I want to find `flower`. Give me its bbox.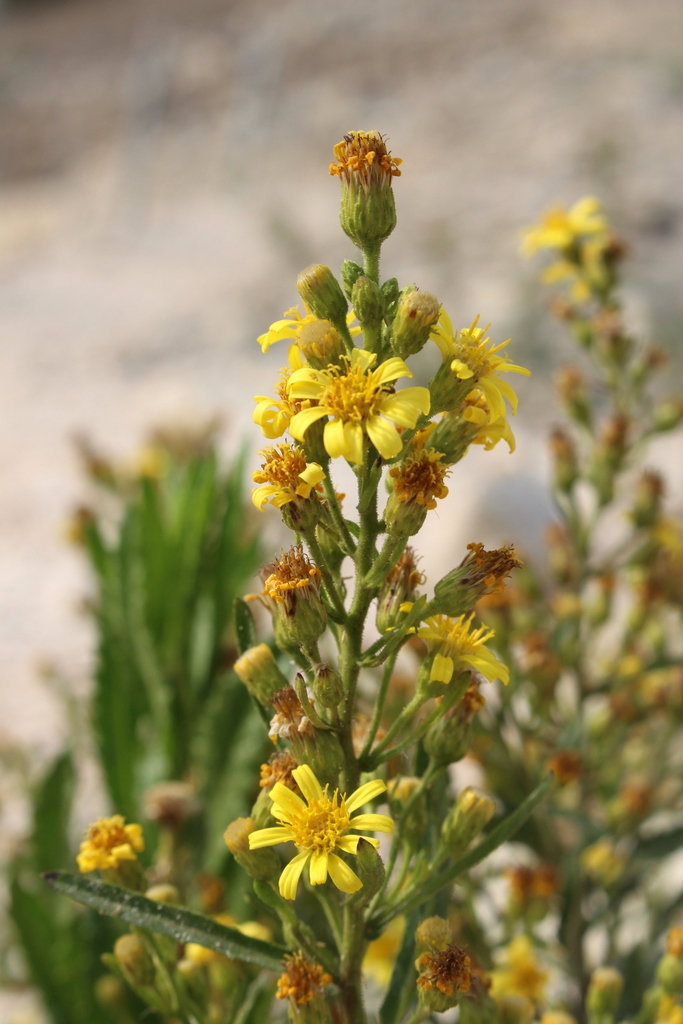
[418, 956, 483, 991].
